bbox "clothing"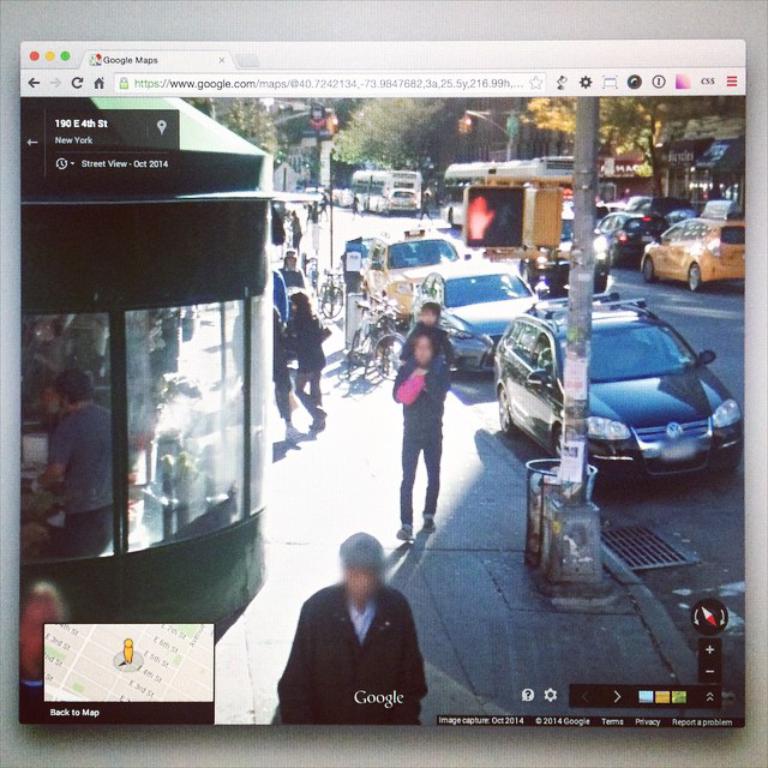
select_region(292, 562, 445, 736)
